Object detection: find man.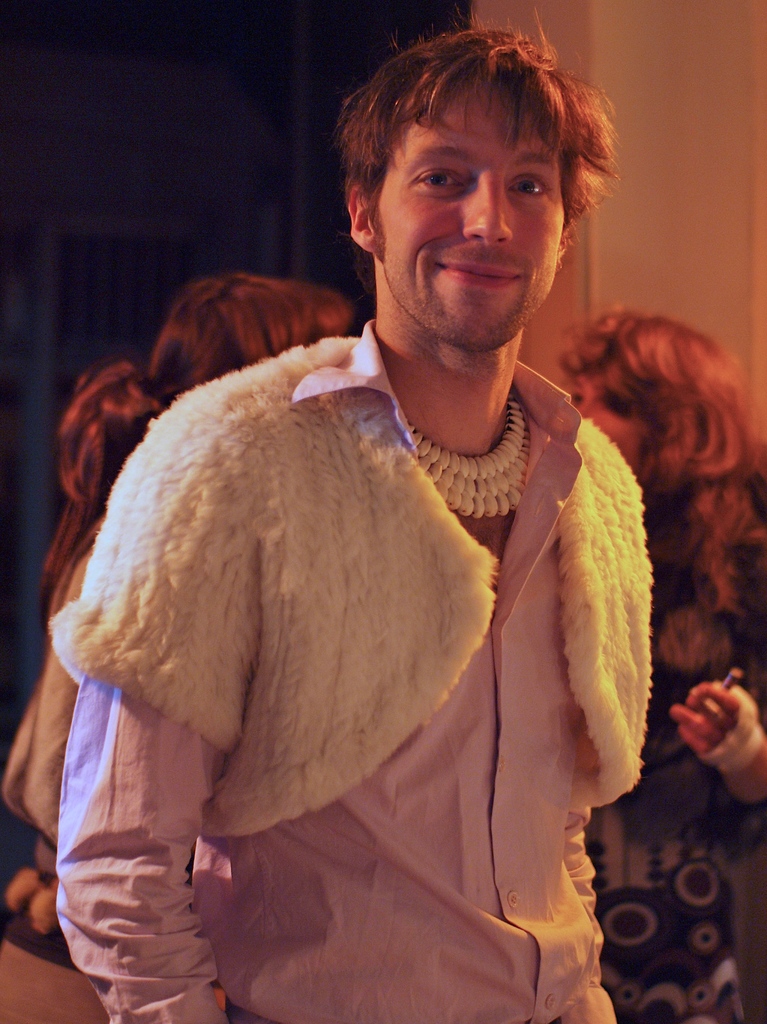
[52, 100, 718, 1021].
